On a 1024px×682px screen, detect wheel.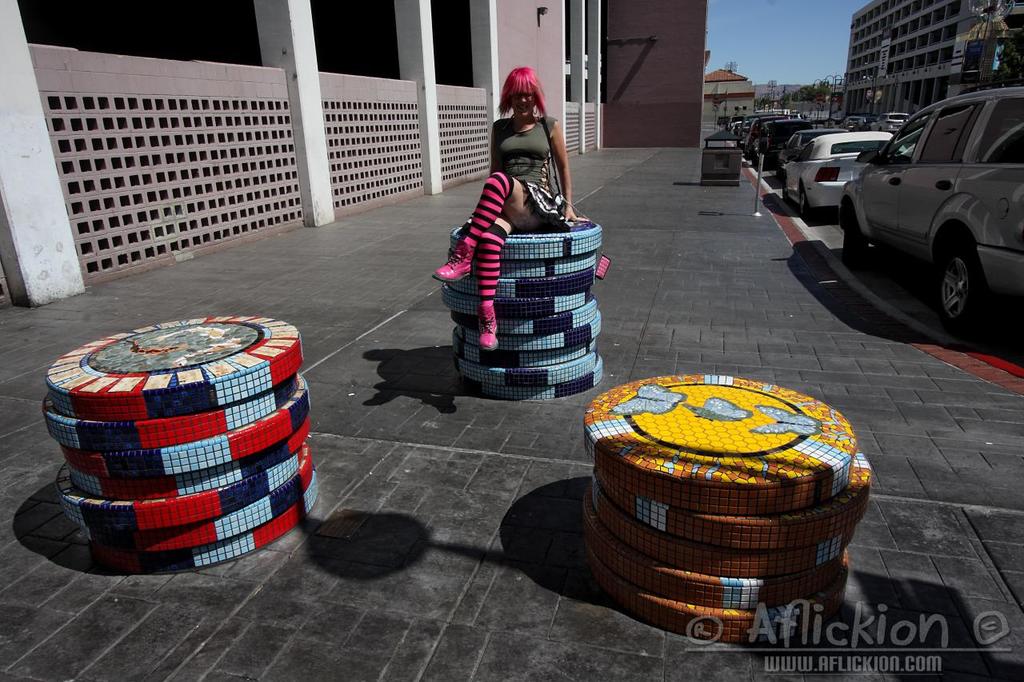
rect(930, 212, 995, 320).
